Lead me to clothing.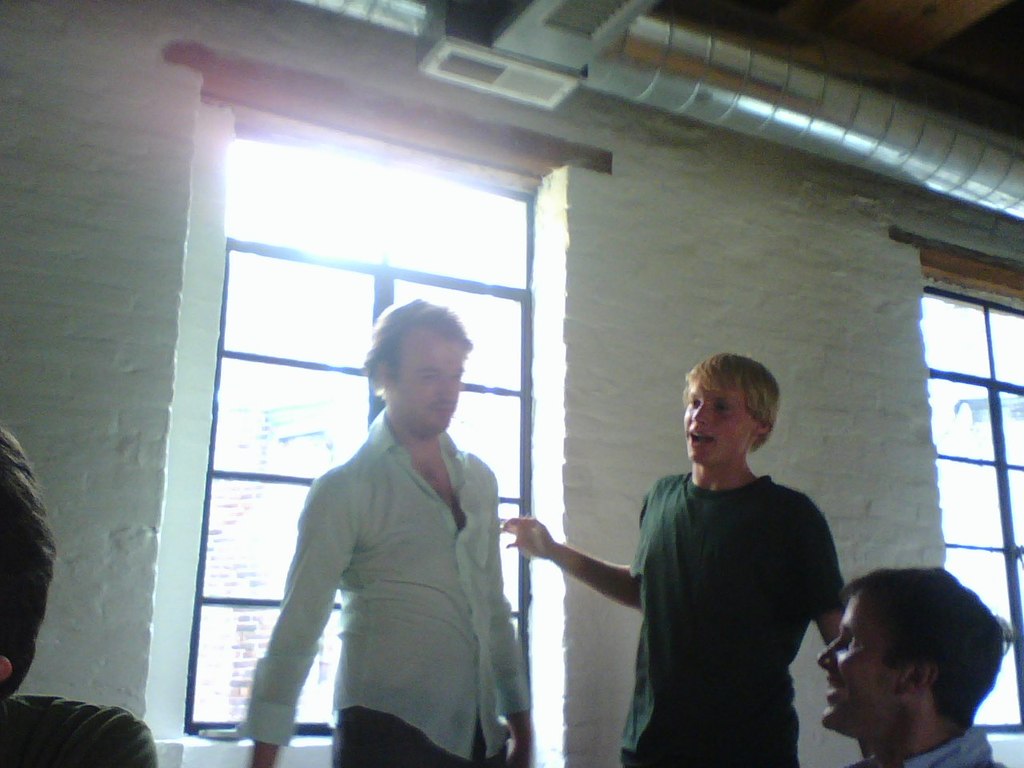
Lead to <region>602, 427, 852, 762</region>.
